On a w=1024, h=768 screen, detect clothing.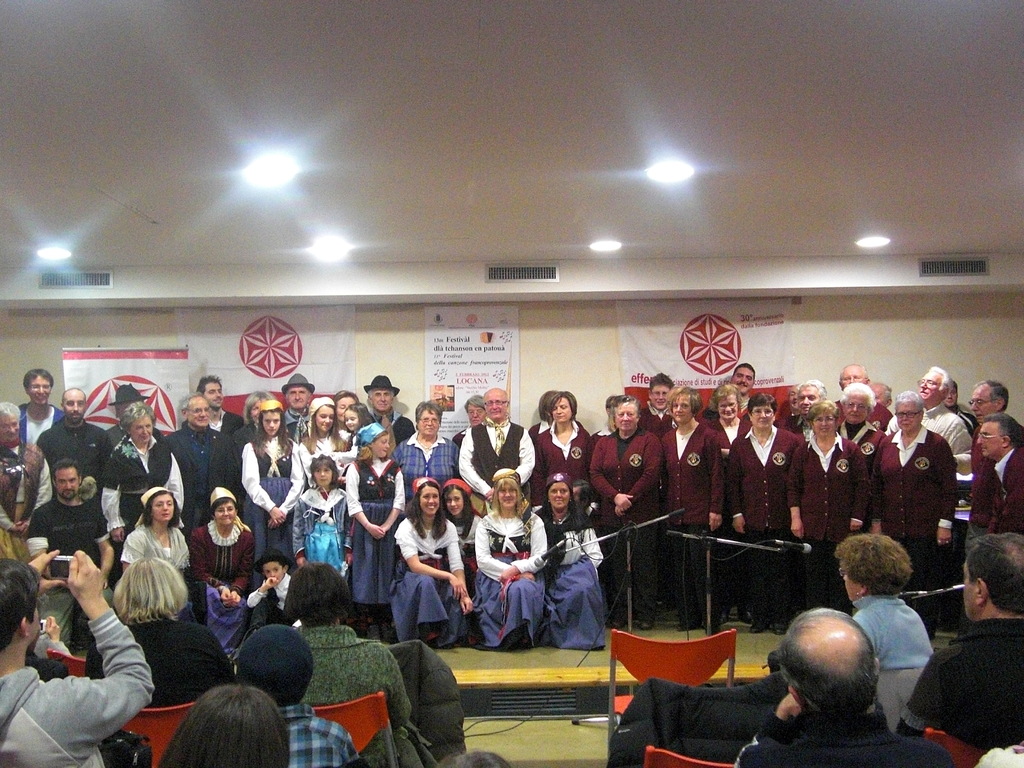
<bbox>584, 429, 666, 626</bbox>.
